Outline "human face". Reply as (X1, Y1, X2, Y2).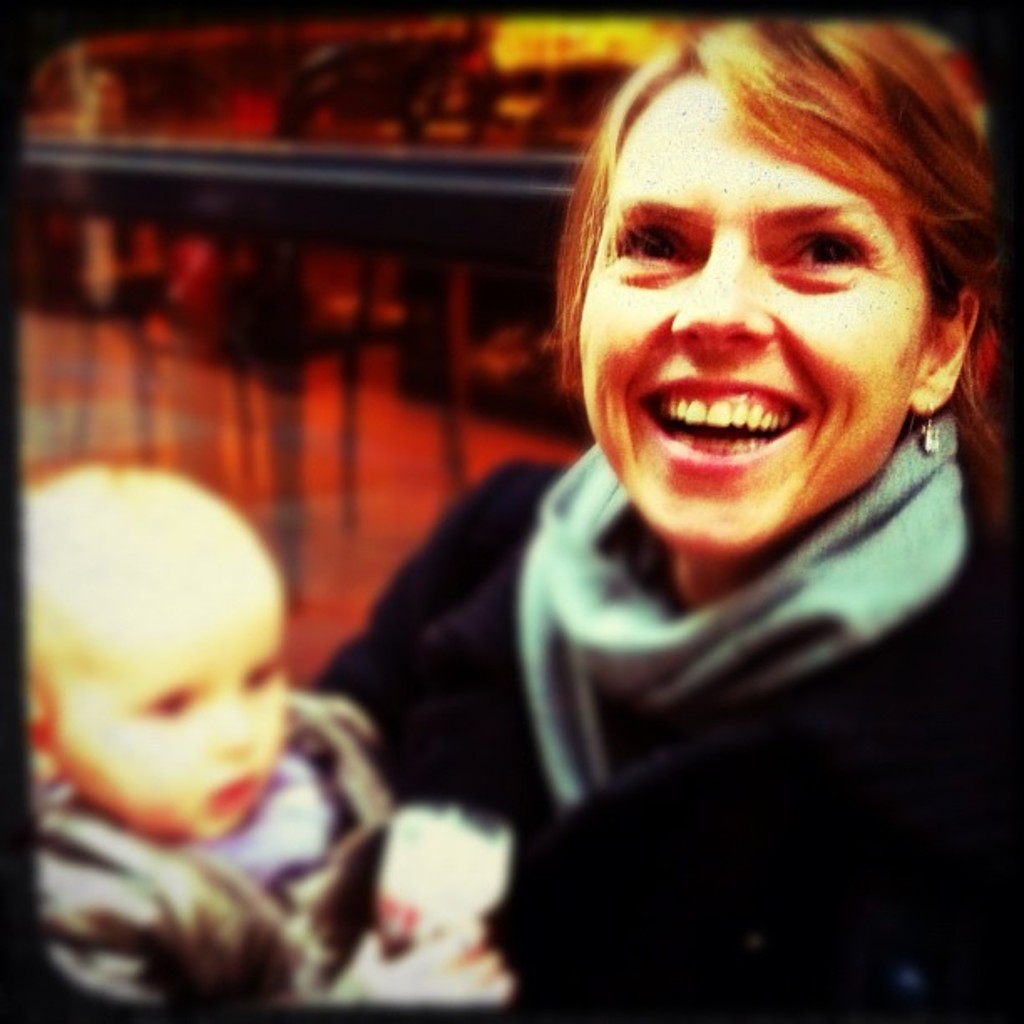
(44, 582, 289, 838).
